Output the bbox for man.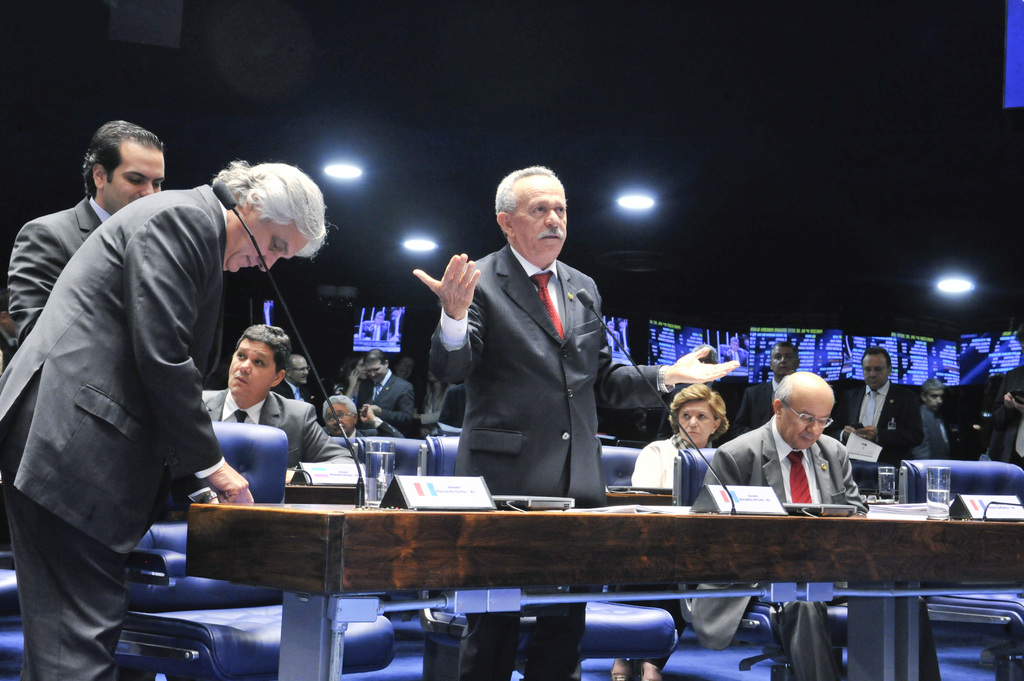
<box>326,346,416,443</box>.
